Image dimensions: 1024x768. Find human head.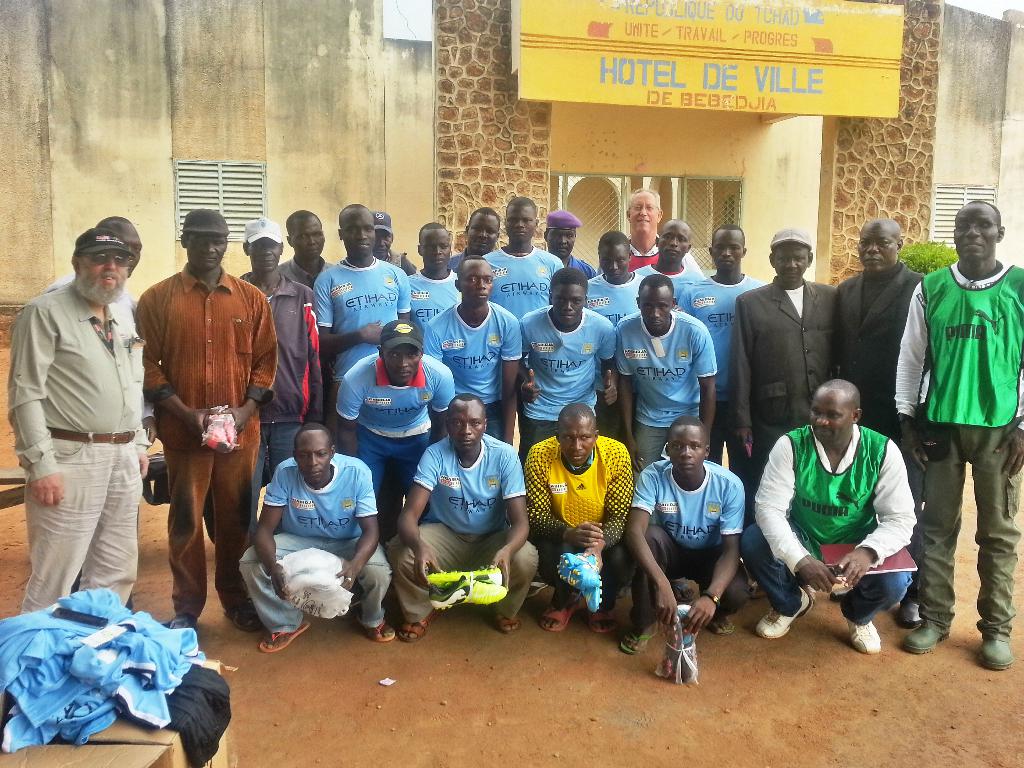
BBox(374, 320, 428, 387).
